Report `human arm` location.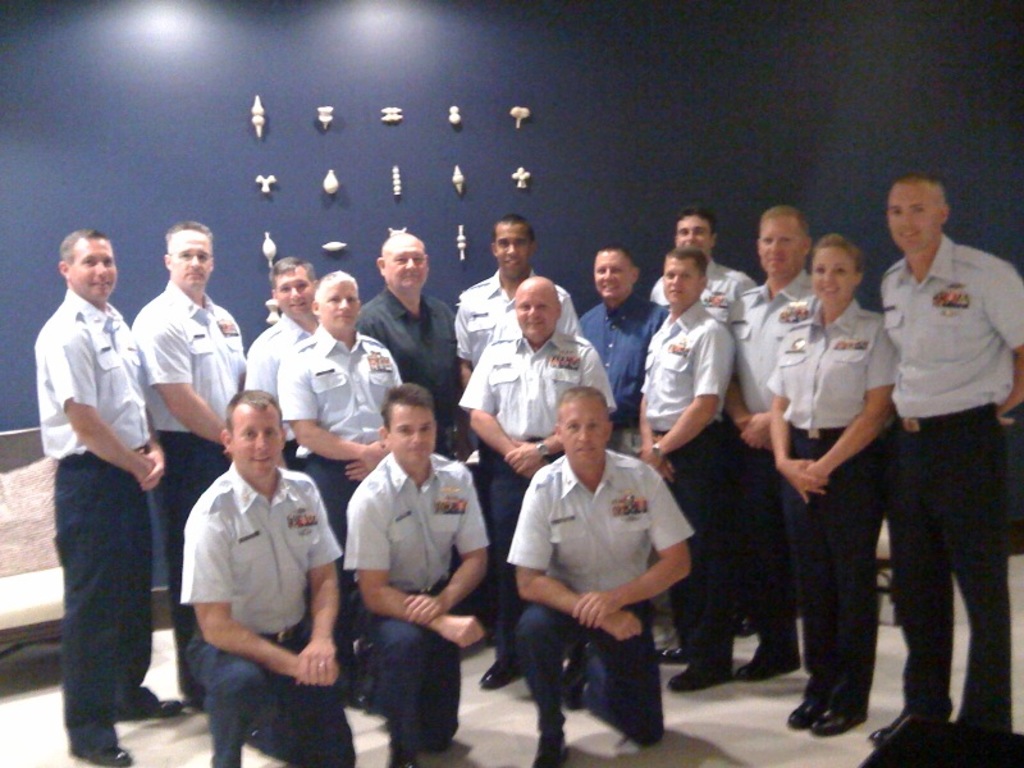
Report: 150/311/230/445.
